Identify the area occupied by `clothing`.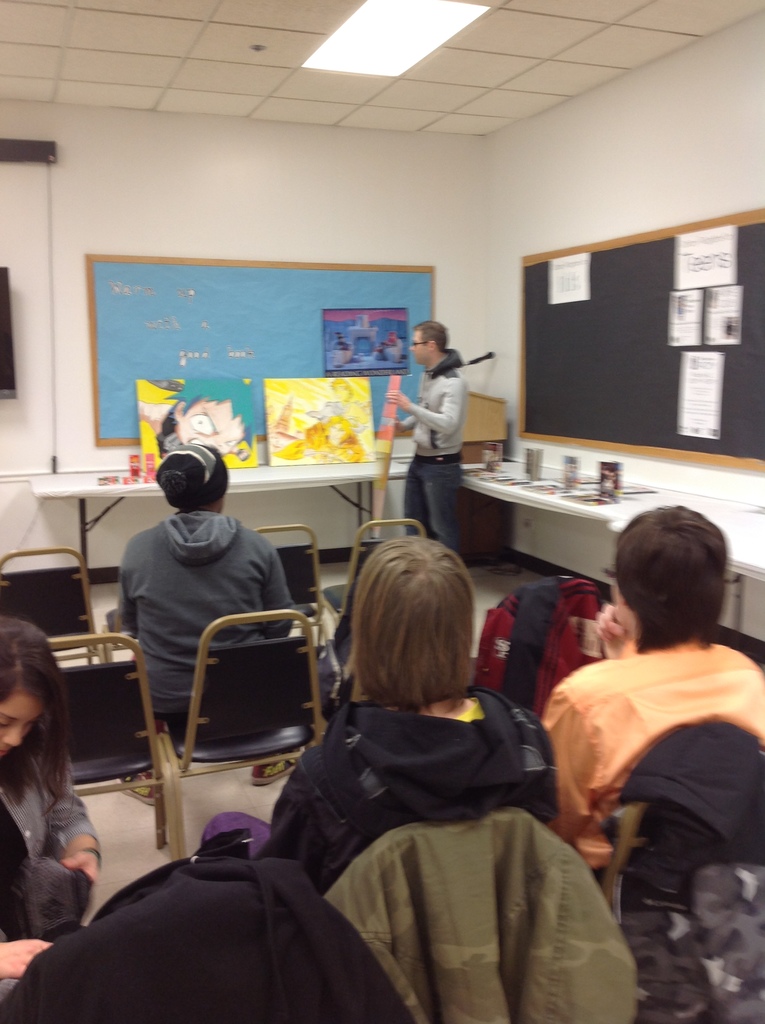
Area: <box>532,639,764,860</box>.
